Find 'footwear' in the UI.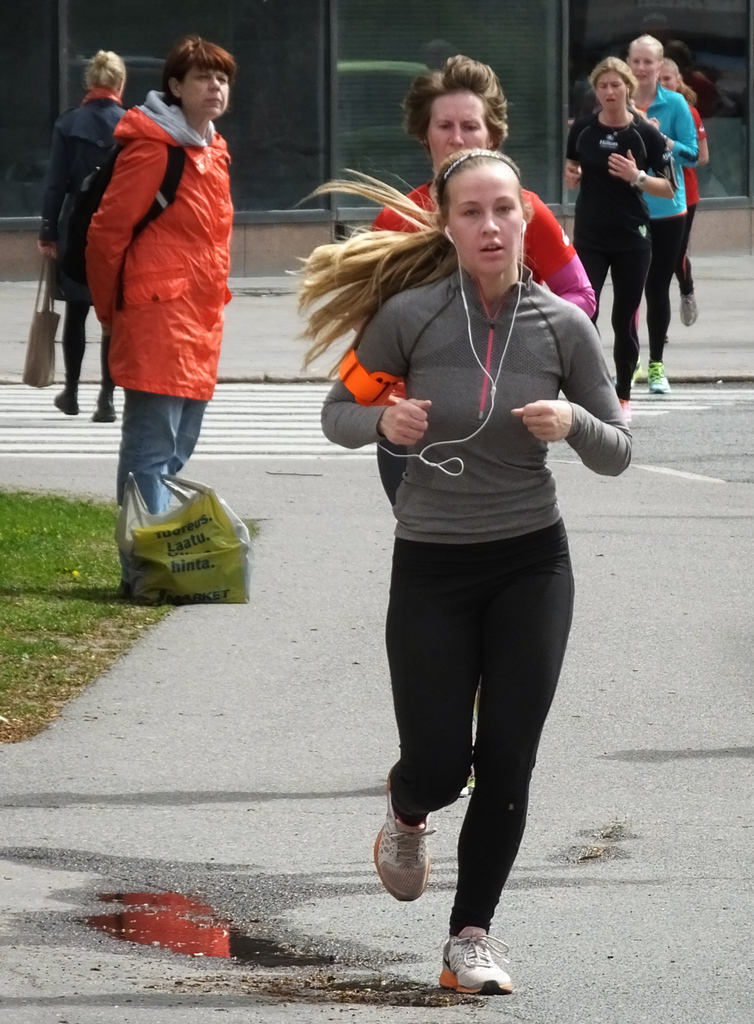
UI element at (622,391,636,424).
